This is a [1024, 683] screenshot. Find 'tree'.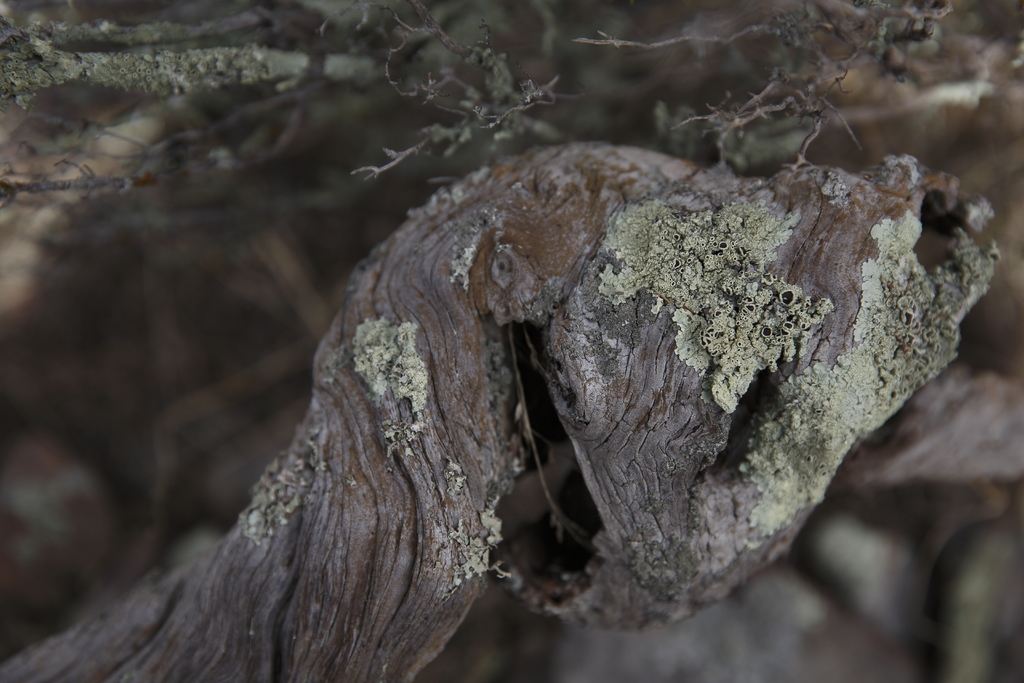
Bounding box: [0,0,1023,682].
